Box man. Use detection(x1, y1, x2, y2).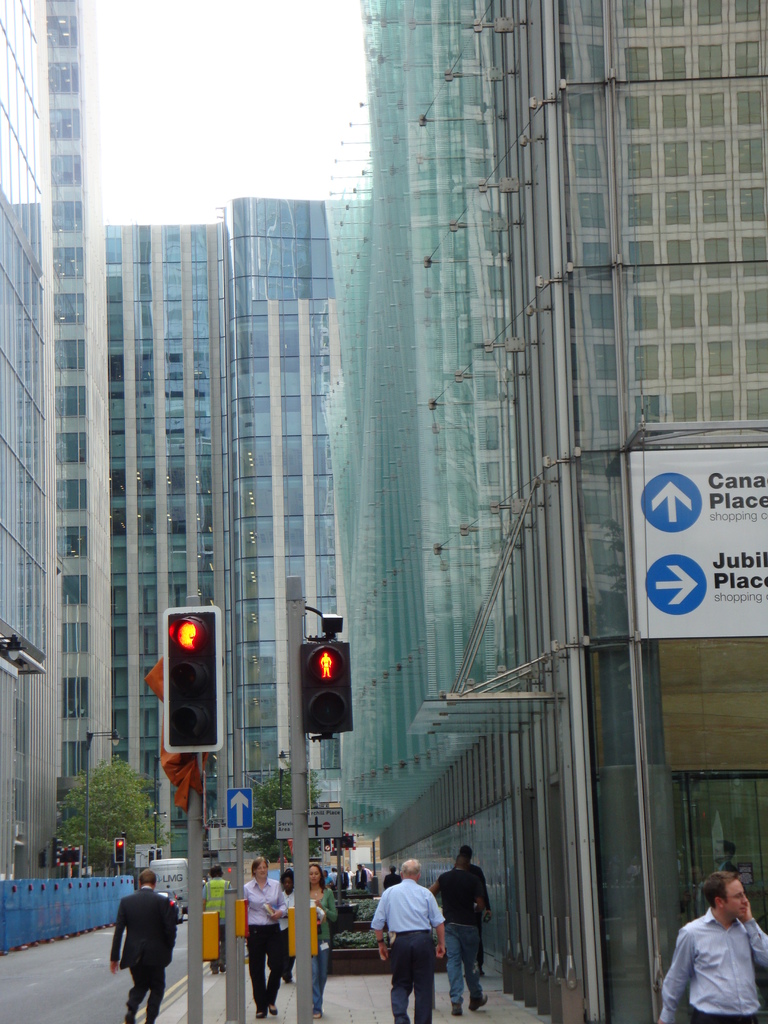
detection(109, 868, 175, 1023).
